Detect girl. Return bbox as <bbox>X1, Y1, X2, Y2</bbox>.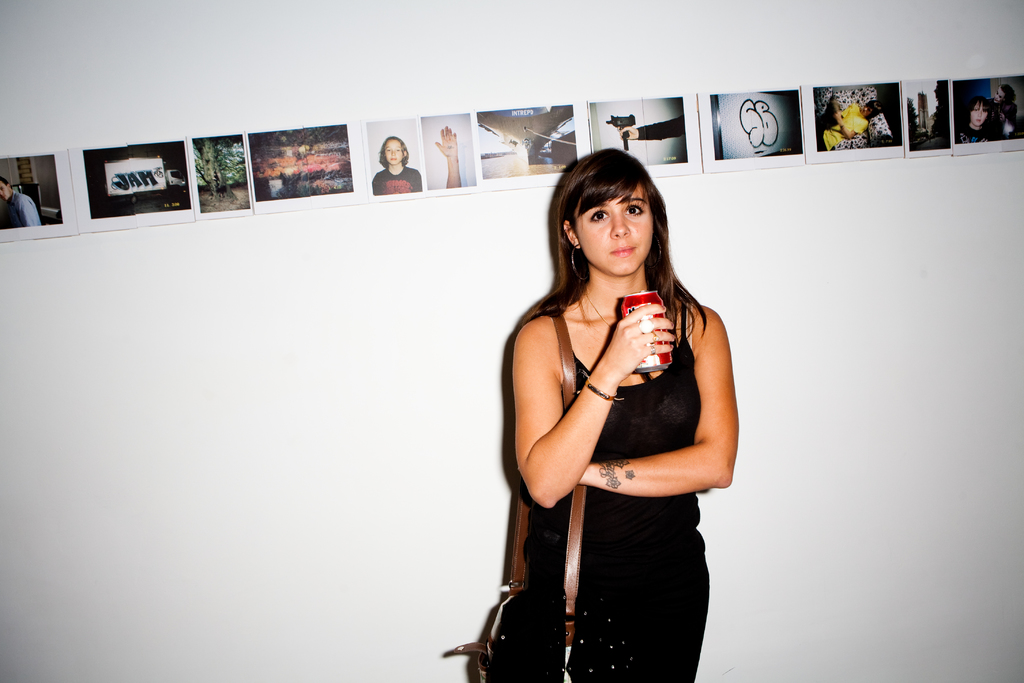
<bbox>374, 135, 423, 194</bbox>.
